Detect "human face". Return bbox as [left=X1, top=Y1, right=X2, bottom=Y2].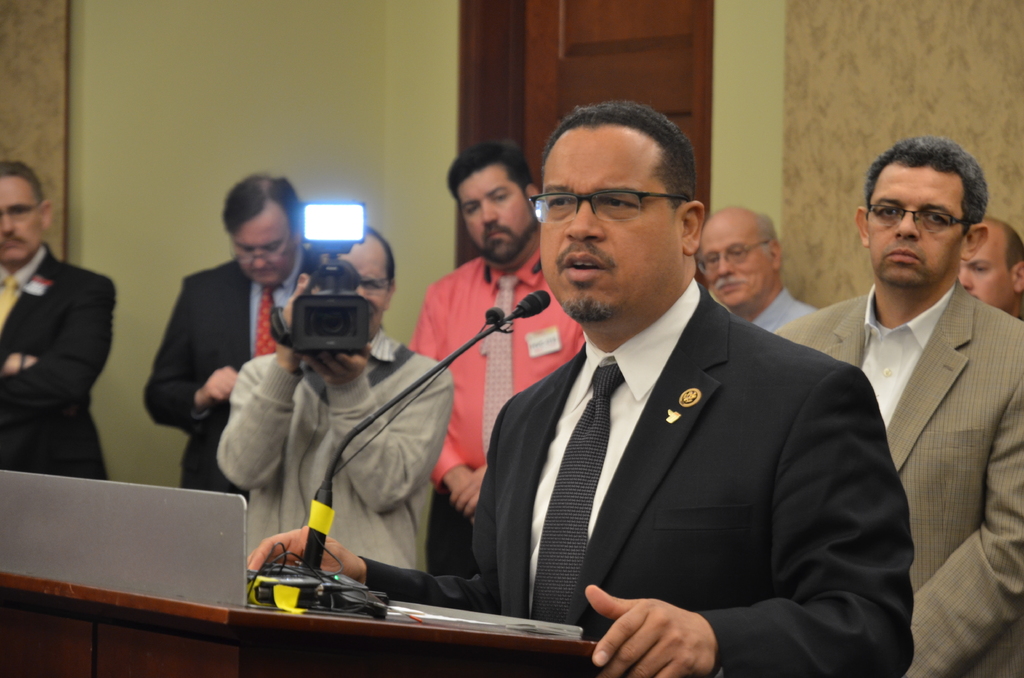
[left=456, top=166, right=536, bottom=263].
